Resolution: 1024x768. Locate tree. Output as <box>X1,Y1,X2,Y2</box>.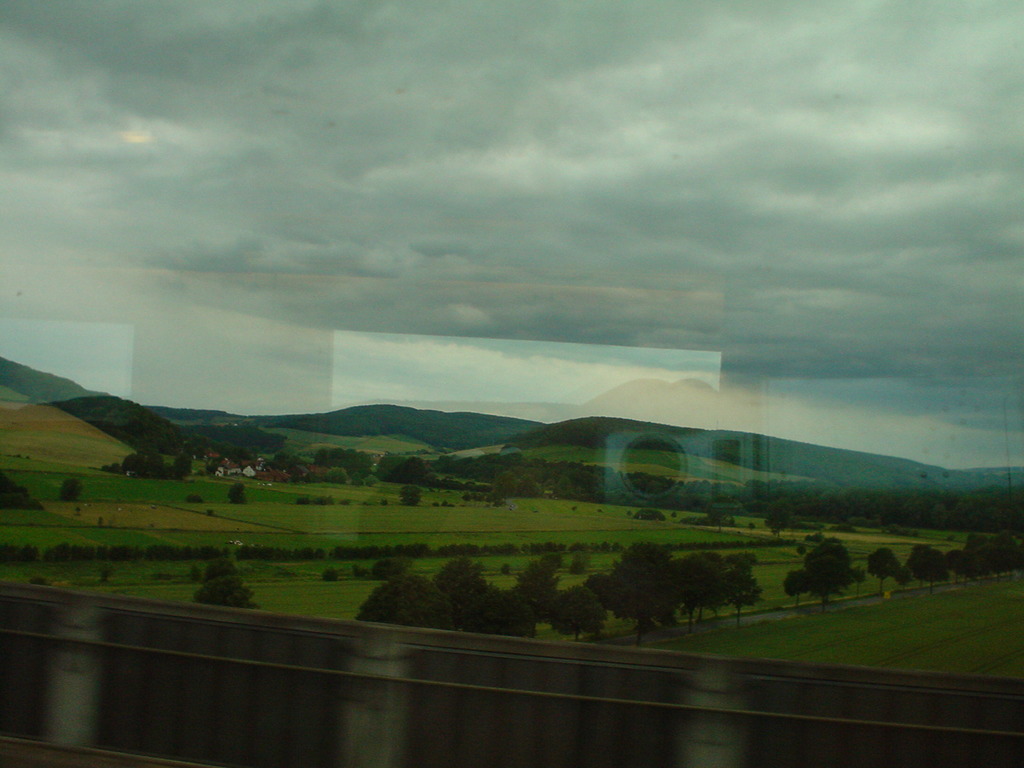
<box>463,587,530,639</box>.
